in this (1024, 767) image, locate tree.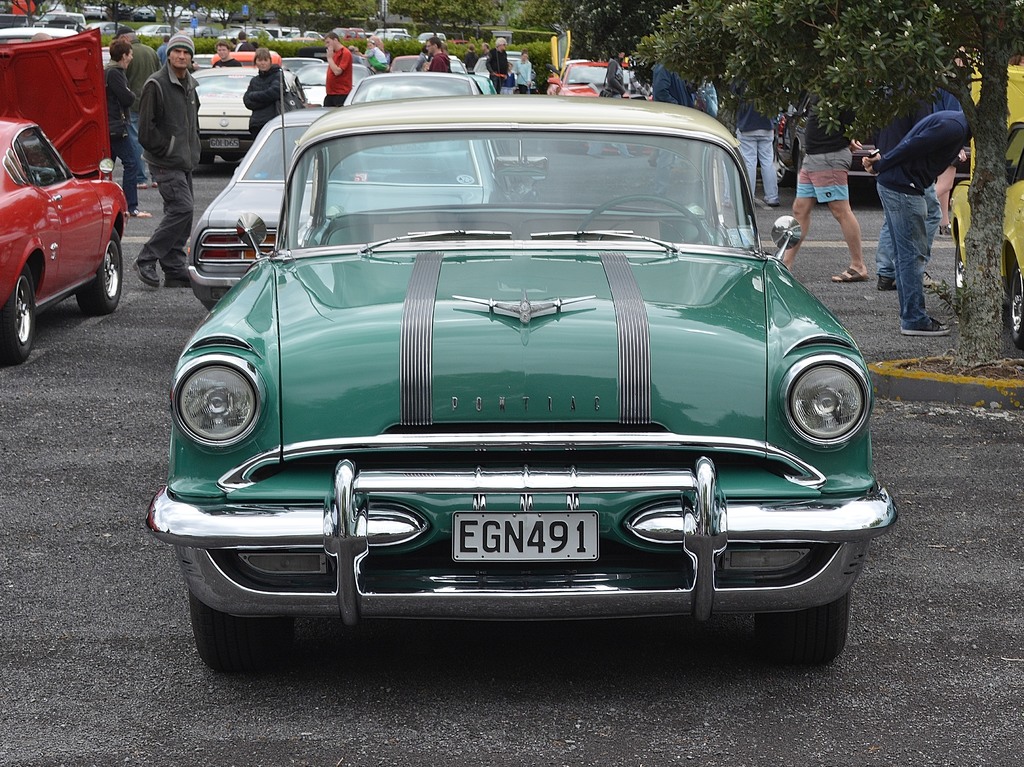
Bounding box: region(252, 0, 380, 38).
